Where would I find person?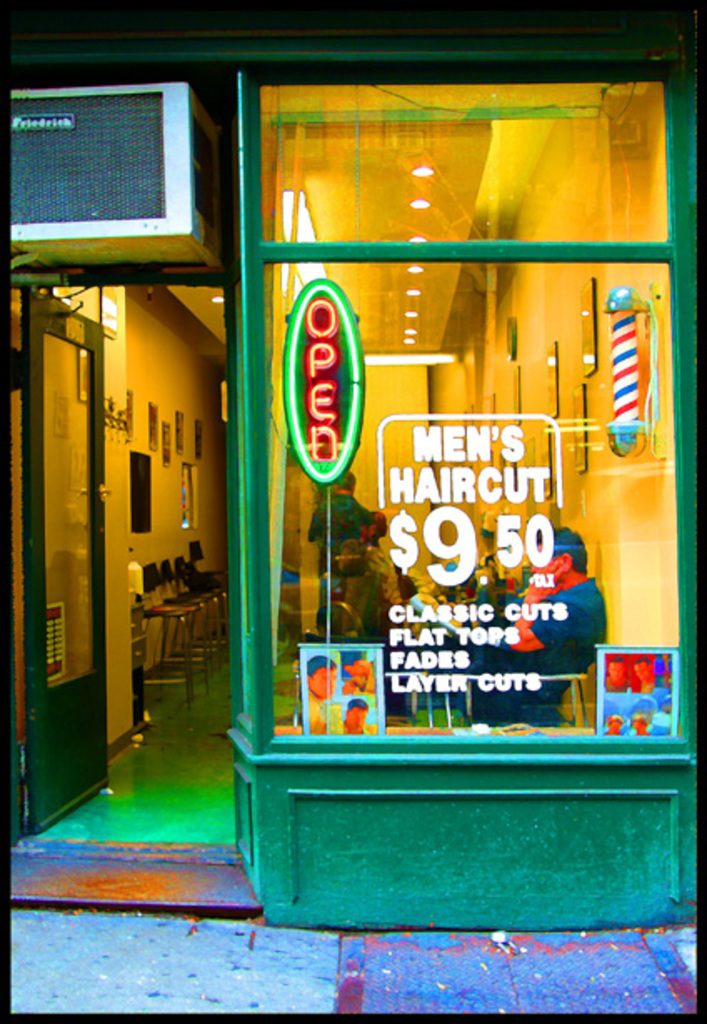
At [454, 529, 604, 727].
